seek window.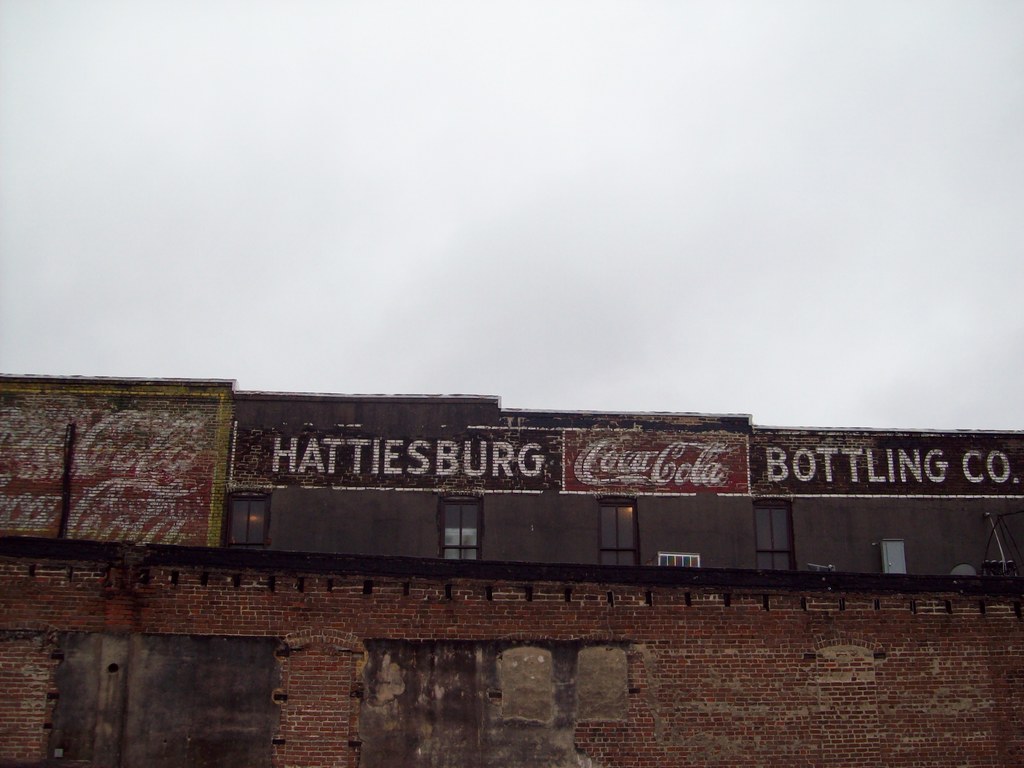
Rect(228, 488, 273, 554).
